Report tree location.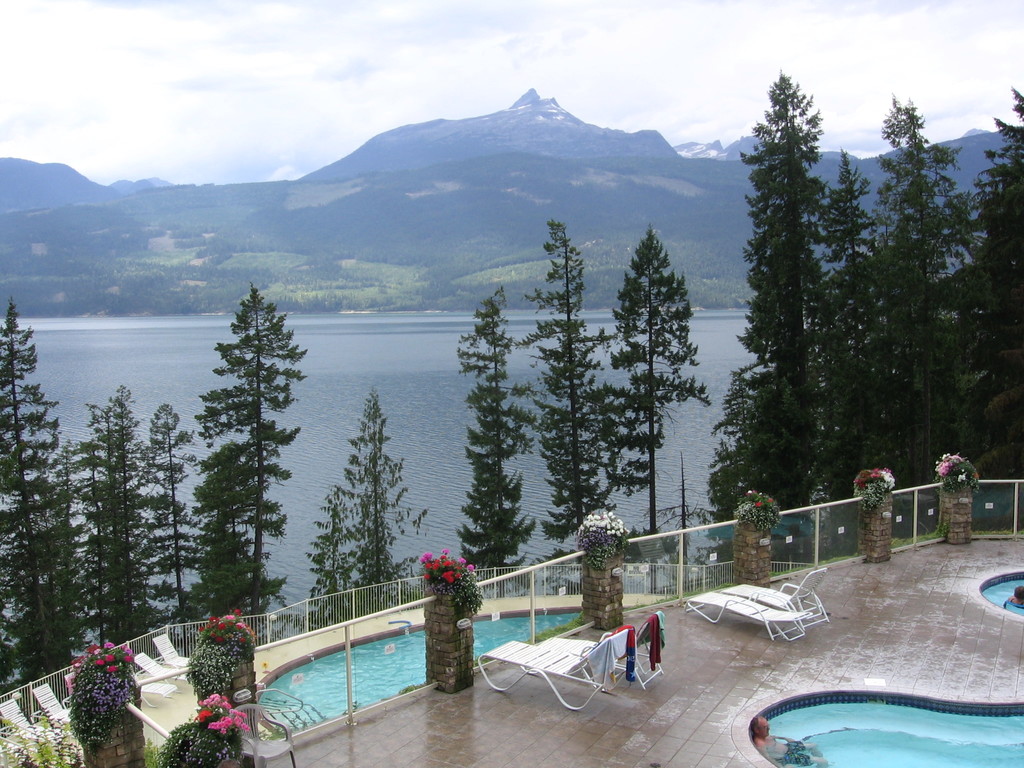
Report: 456/288/538/578.
